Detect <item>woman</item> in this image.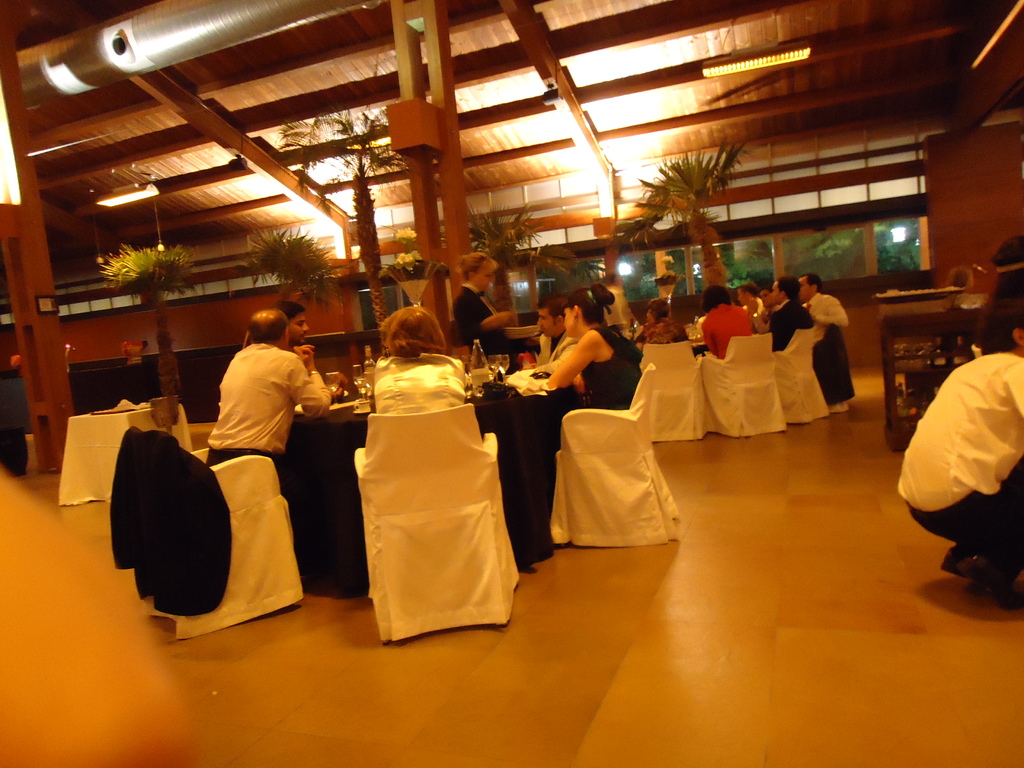
Detection: (454,251,511,376).
